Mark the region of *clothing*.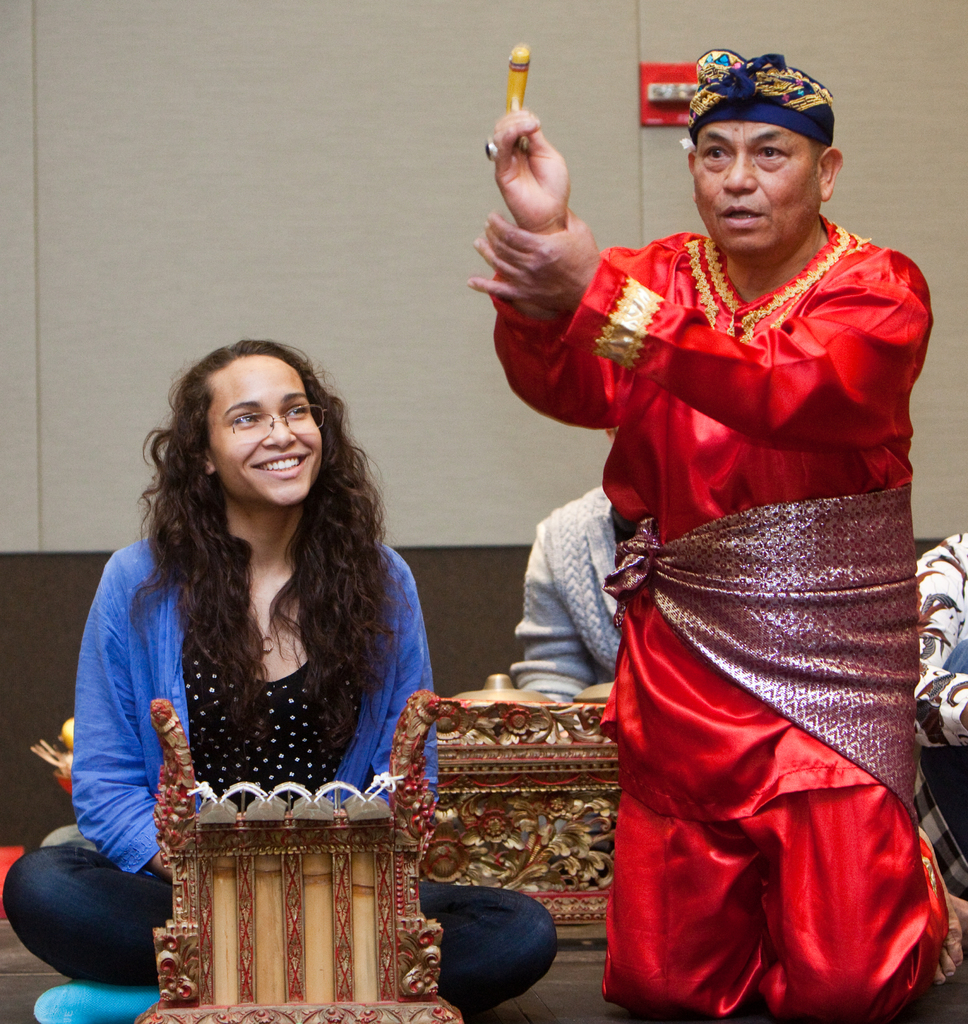
Region: {"x1": 516, "y1": 490, "x2": 633, "y2": 724}.
